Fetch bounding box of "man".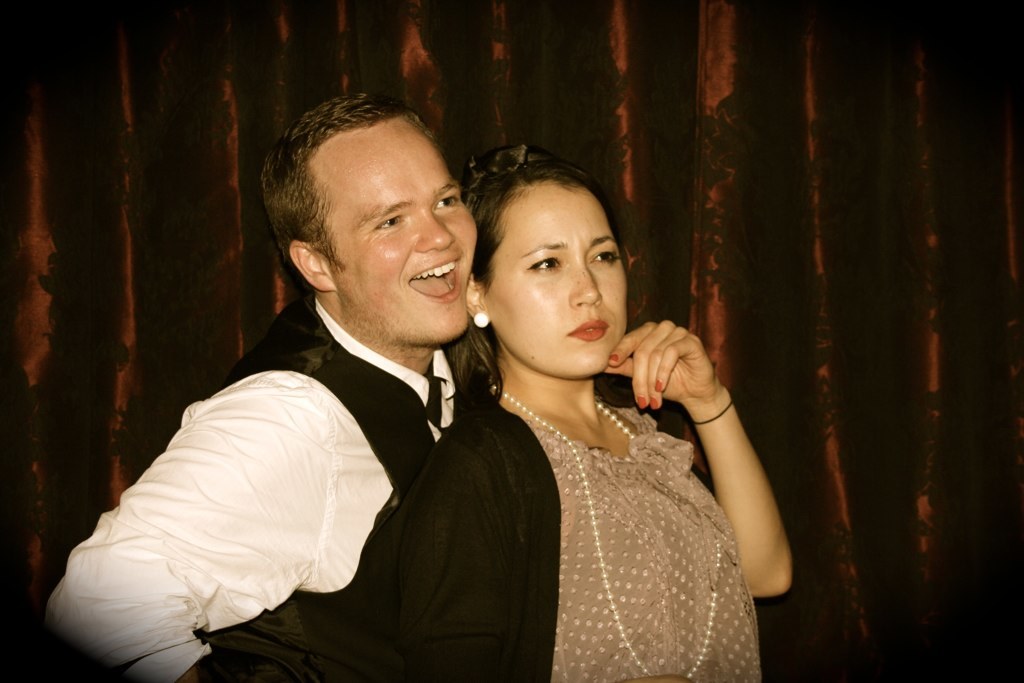
Bbox: region(75, 118, 576, 675).
